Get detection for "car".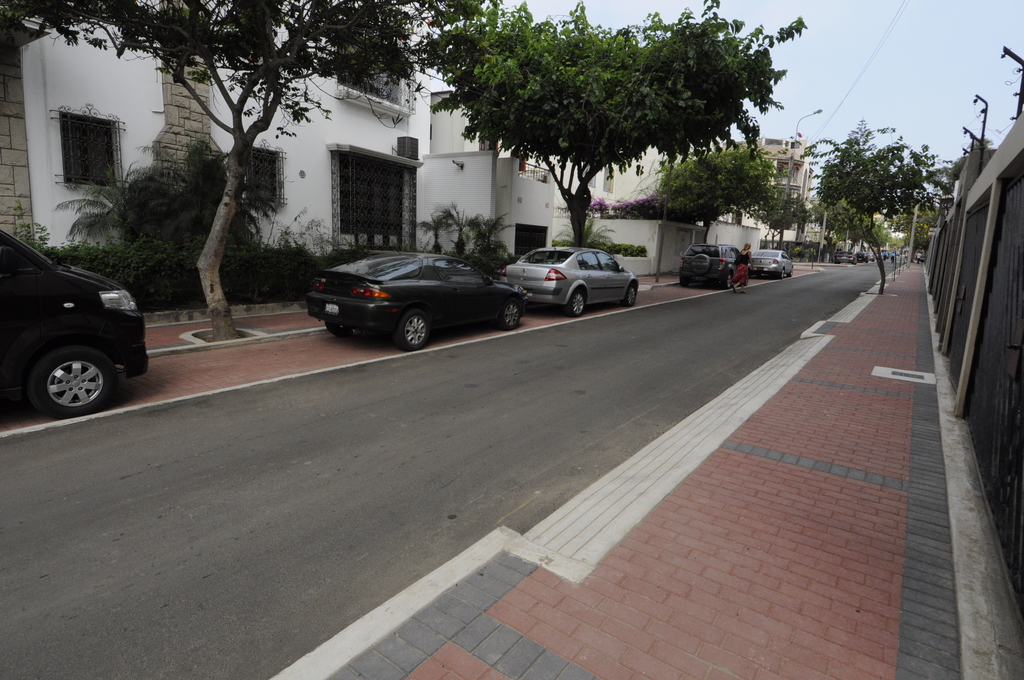
Detection: 303 248 526 355.
